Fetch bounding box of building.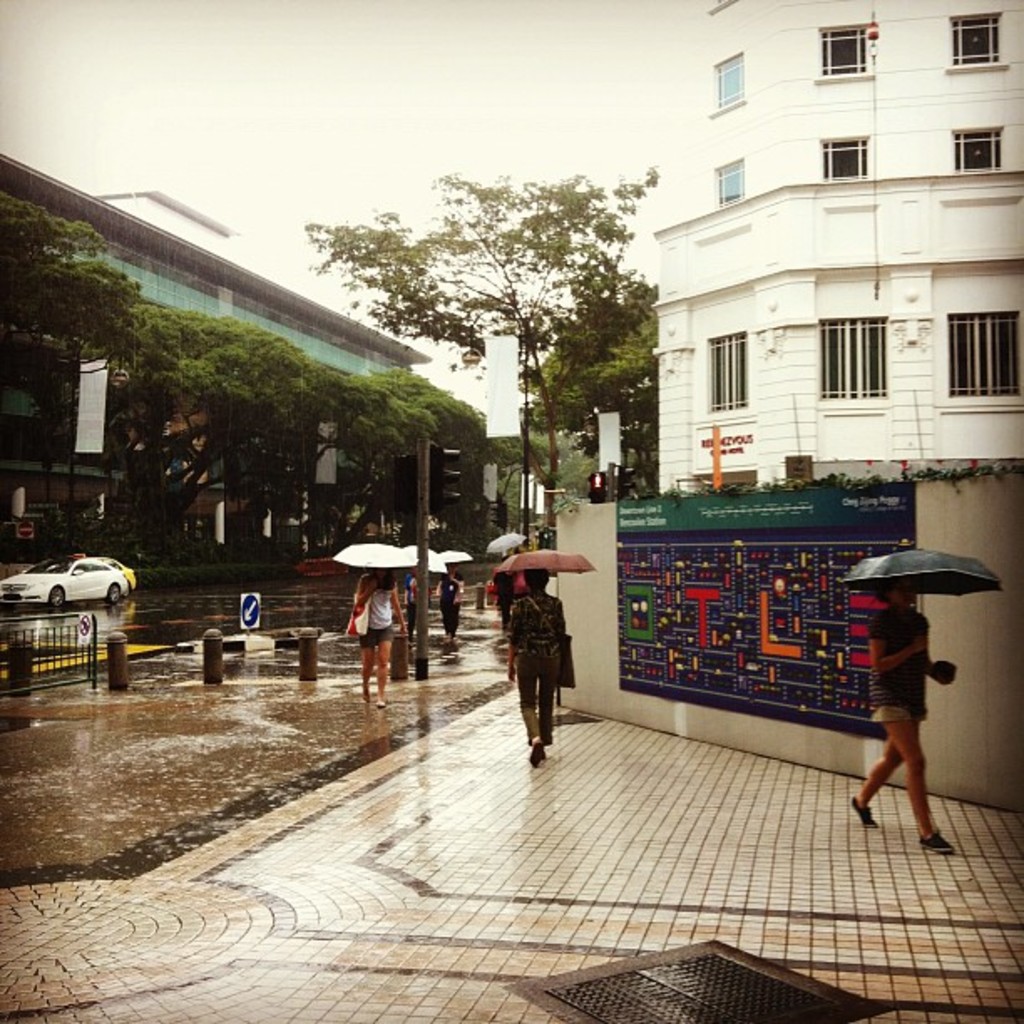
Bbox: crop(0, 159, 432, 554).
